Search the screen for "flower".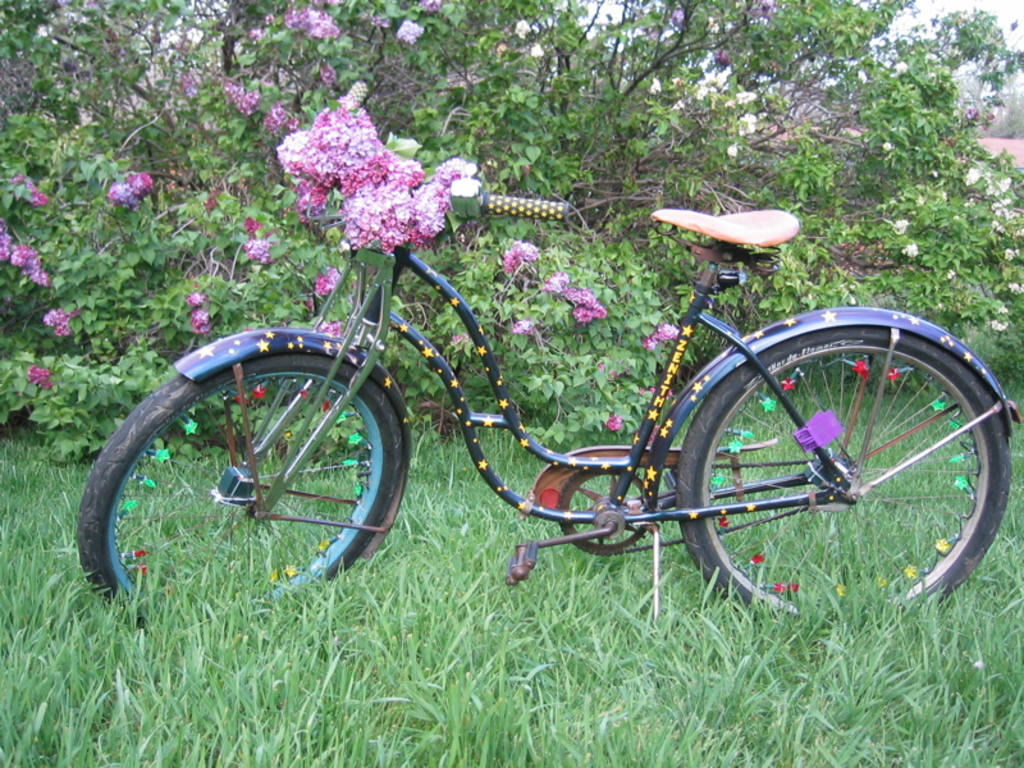
Found at (47,307,73,337).
